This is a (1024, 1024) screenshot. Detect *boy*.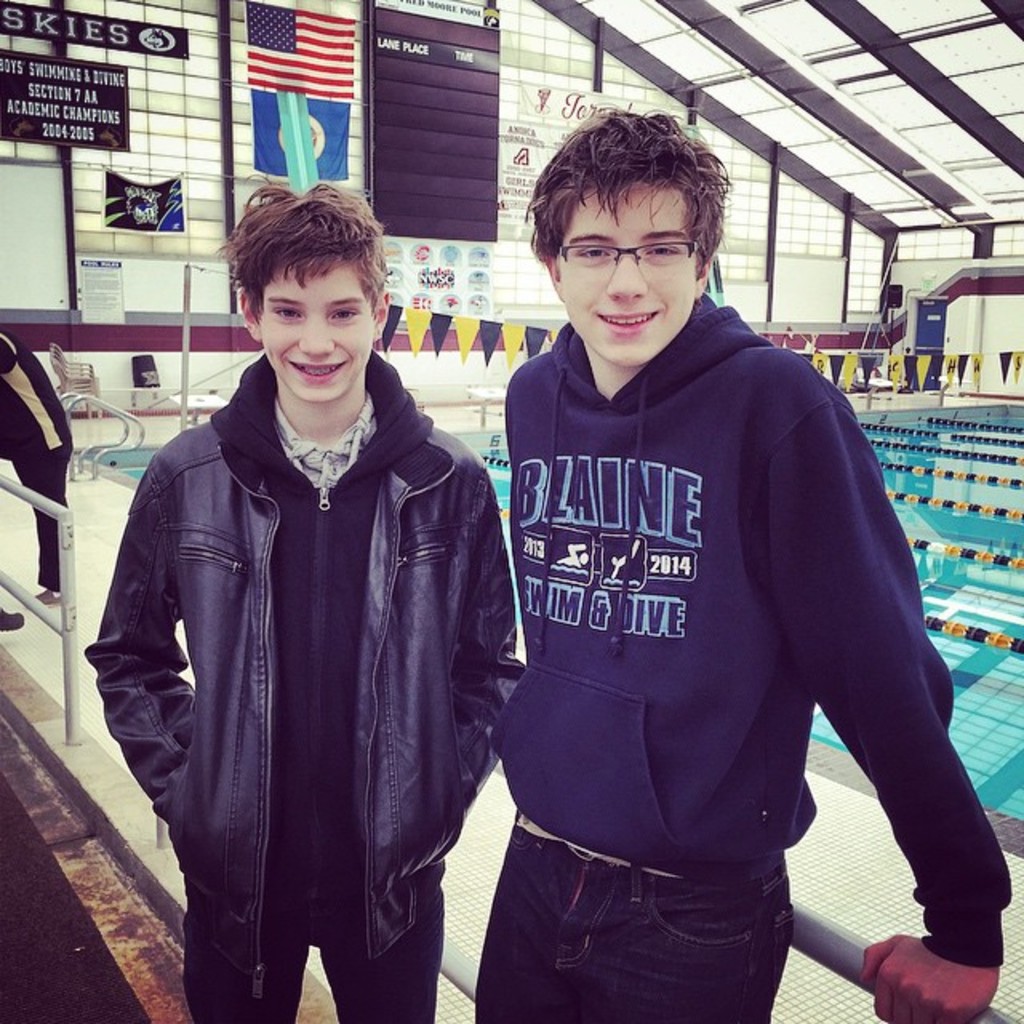
Rect(435, 94, 938, 998).
